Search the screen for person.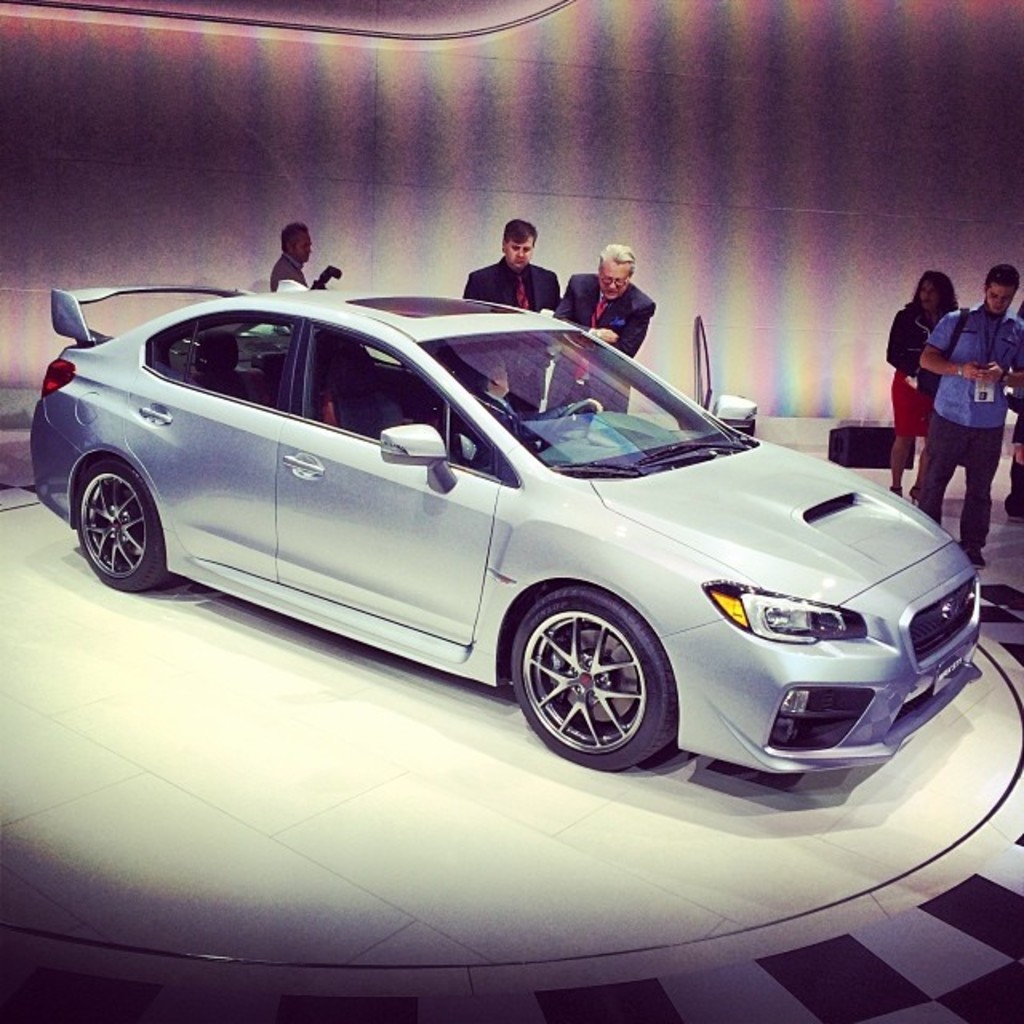
Found at rect(1008, 304, 1022, 518).
